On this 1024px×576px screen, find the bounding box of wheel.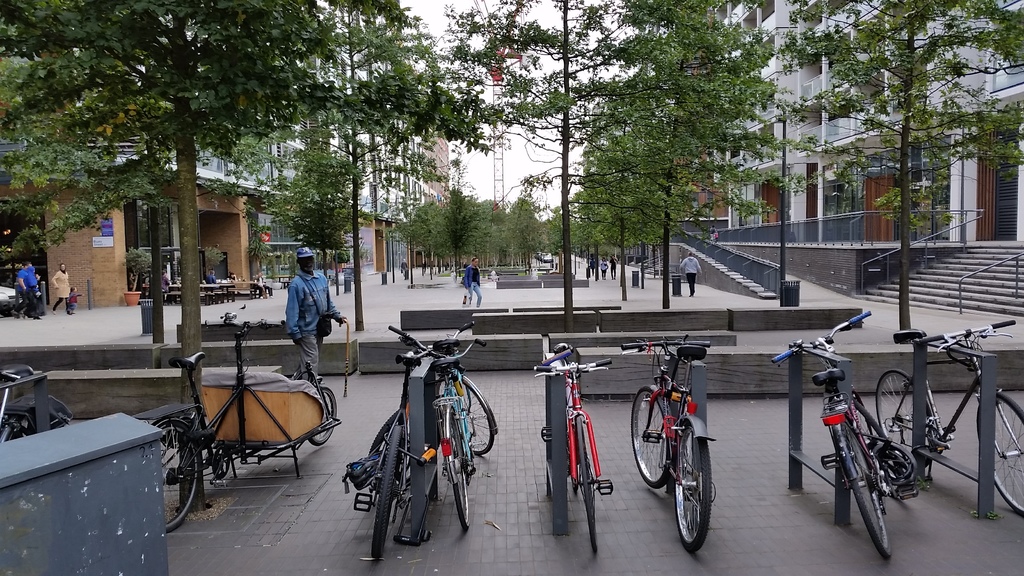
Bounding box: [149, 417, 202, 529].
